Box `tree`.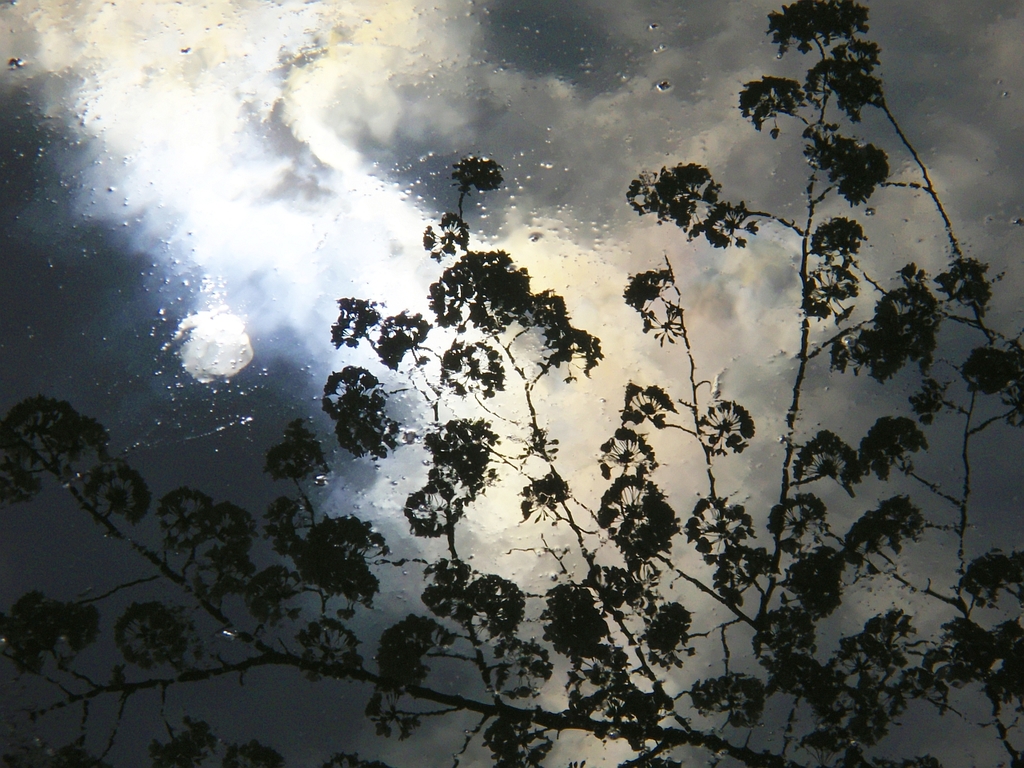
{"x1": 0, "y1": 2, "x2": 1023, "y2": 767}.
